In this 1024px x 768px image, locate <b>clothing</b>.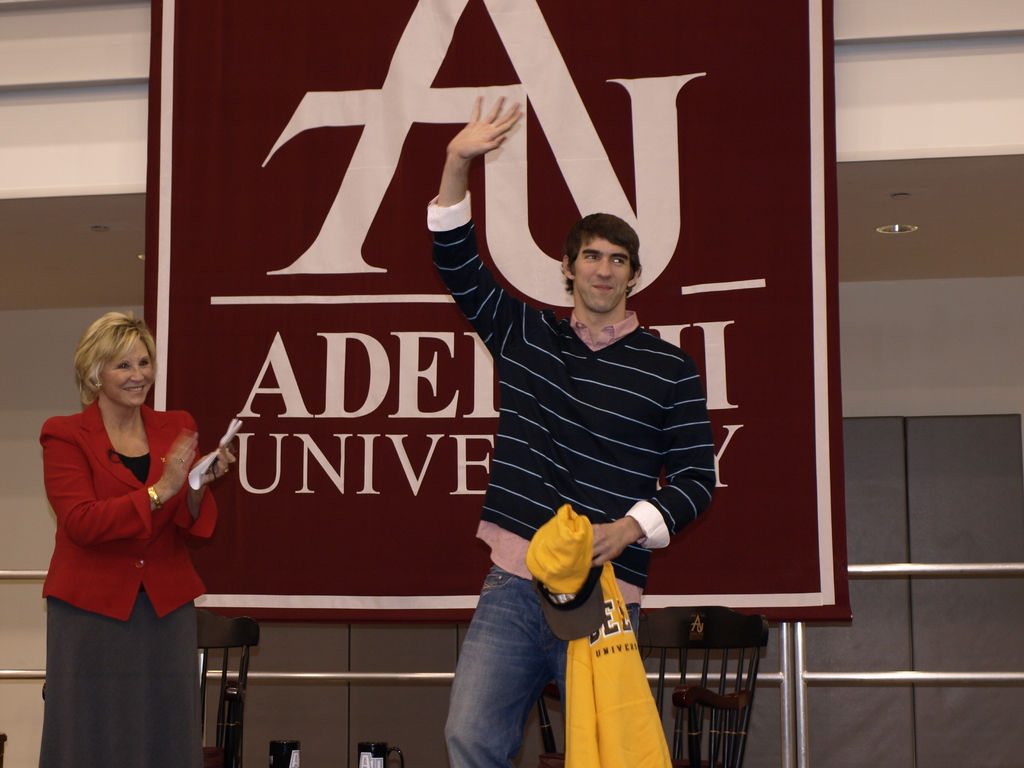
Bounding box: (left=426, top=188, right=711, bottom=767).
